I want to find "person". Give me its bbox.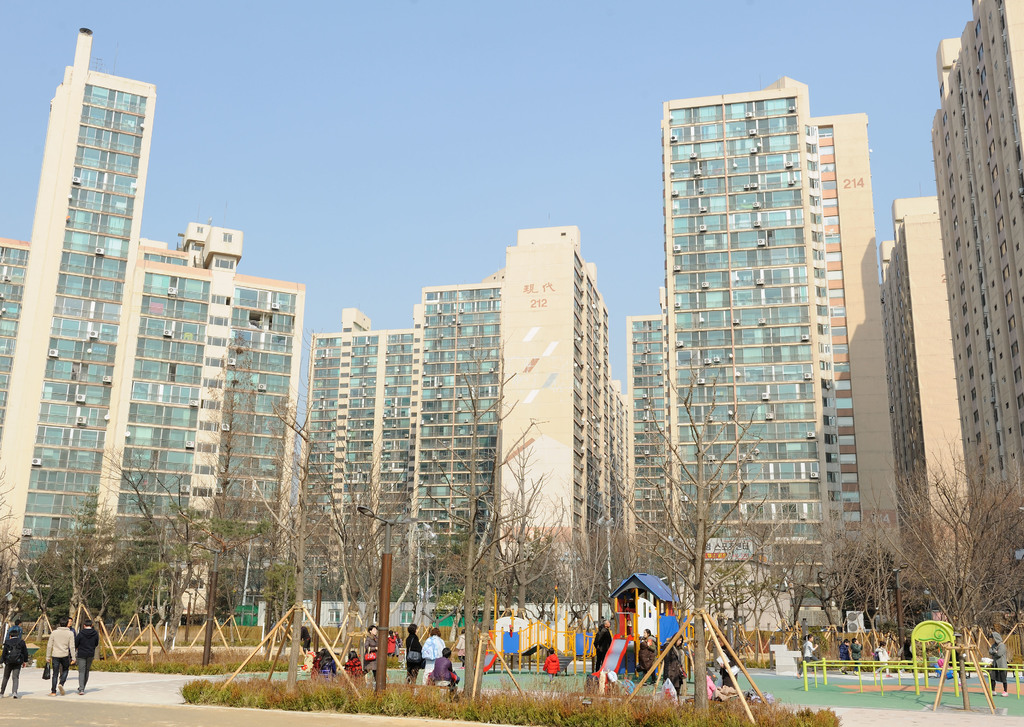
895 635 923 678.
